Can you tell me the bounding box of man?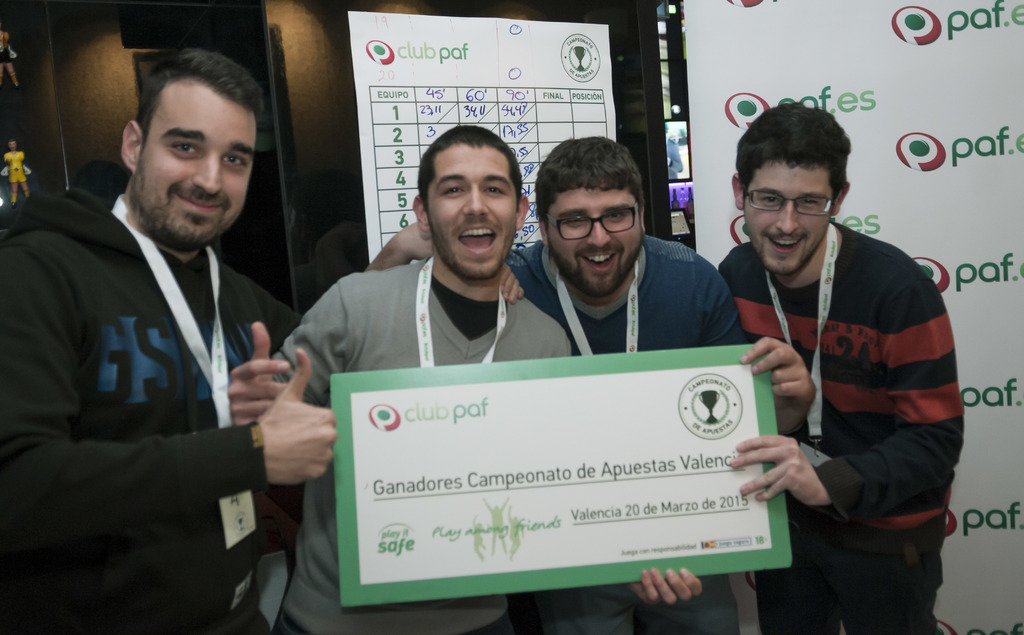
3, 49, 333, 634.
